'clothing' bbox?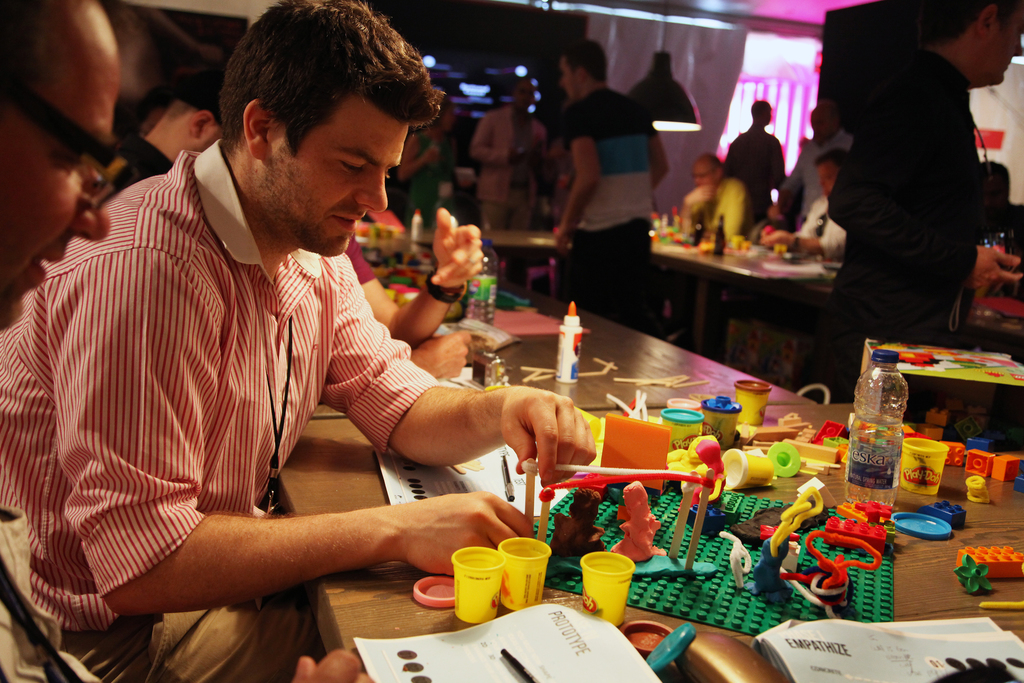
[left=778, top=129, right=861, bottom=227]
